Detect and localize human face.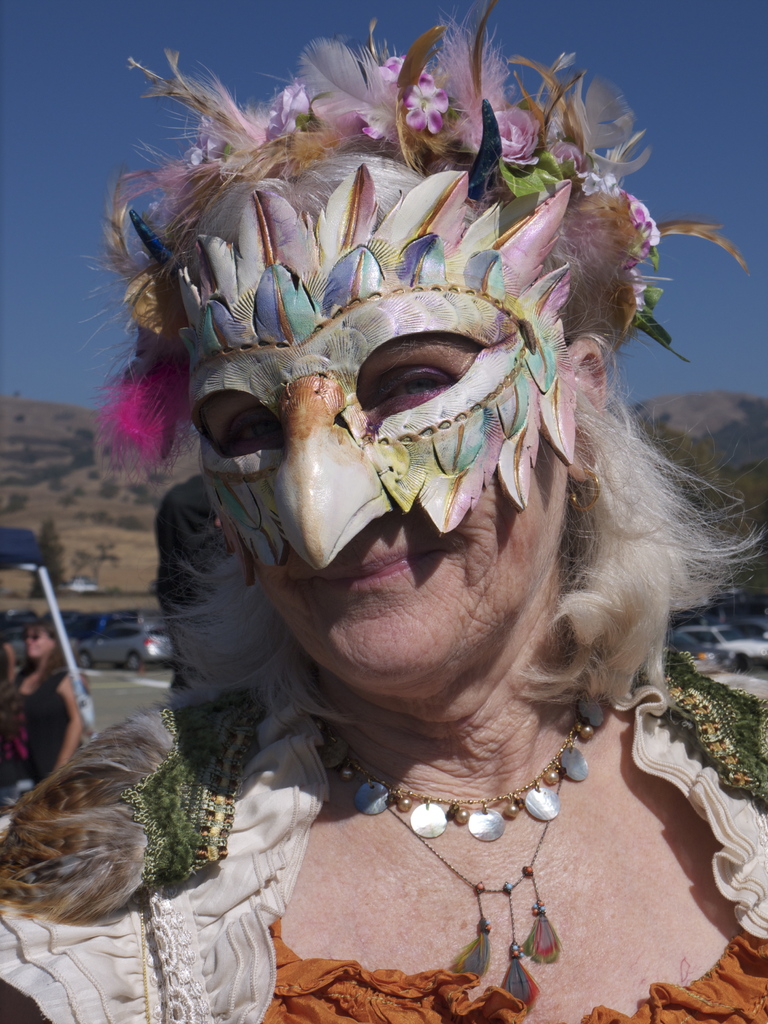
Localized at l=154, t=256, r=612, b=696.
